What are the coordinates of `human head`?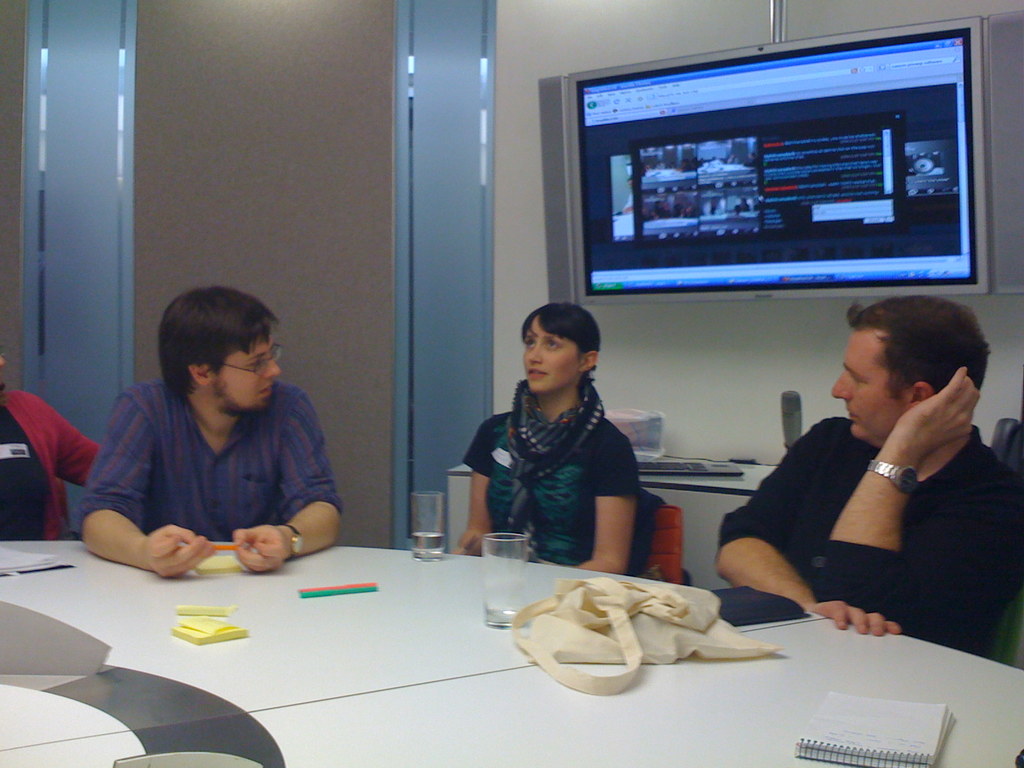
(left=521, top=296, right=603, bottom=390).
